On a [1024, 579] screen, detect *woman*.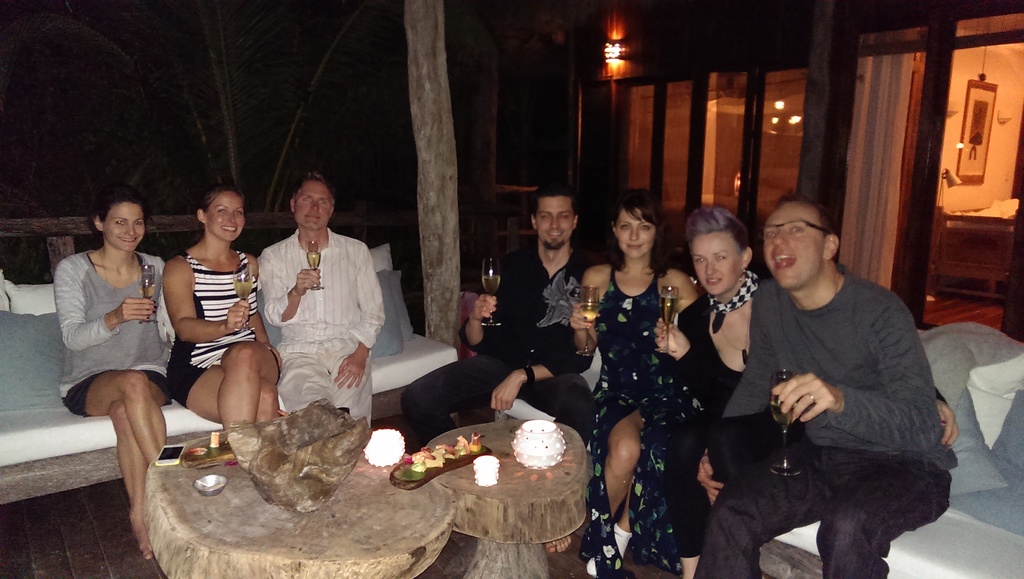
bbox(652, 208, 966, 578).
